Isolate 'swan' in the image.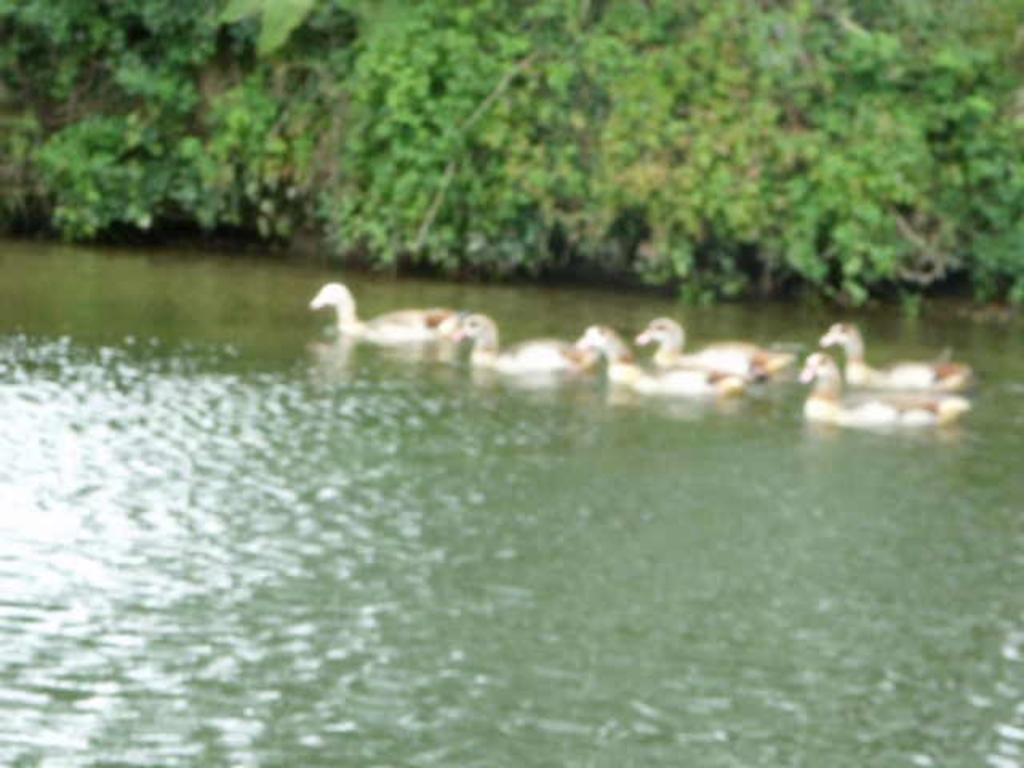
Isolated region: (453, 310, 594, 373).
